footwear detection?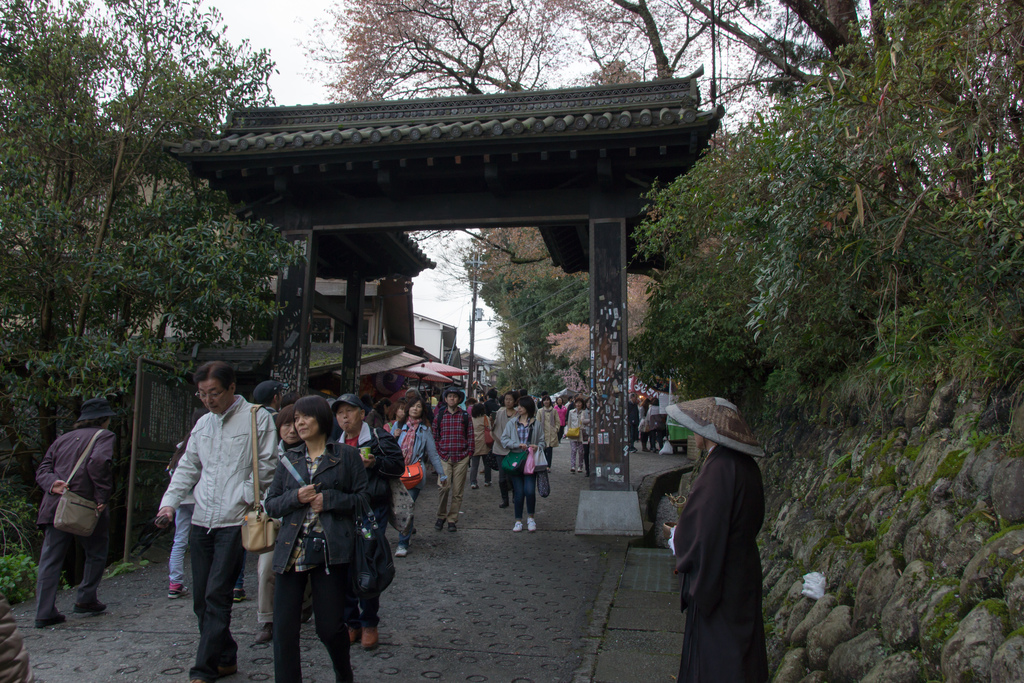
select_region(470, 482, 479, 490)
